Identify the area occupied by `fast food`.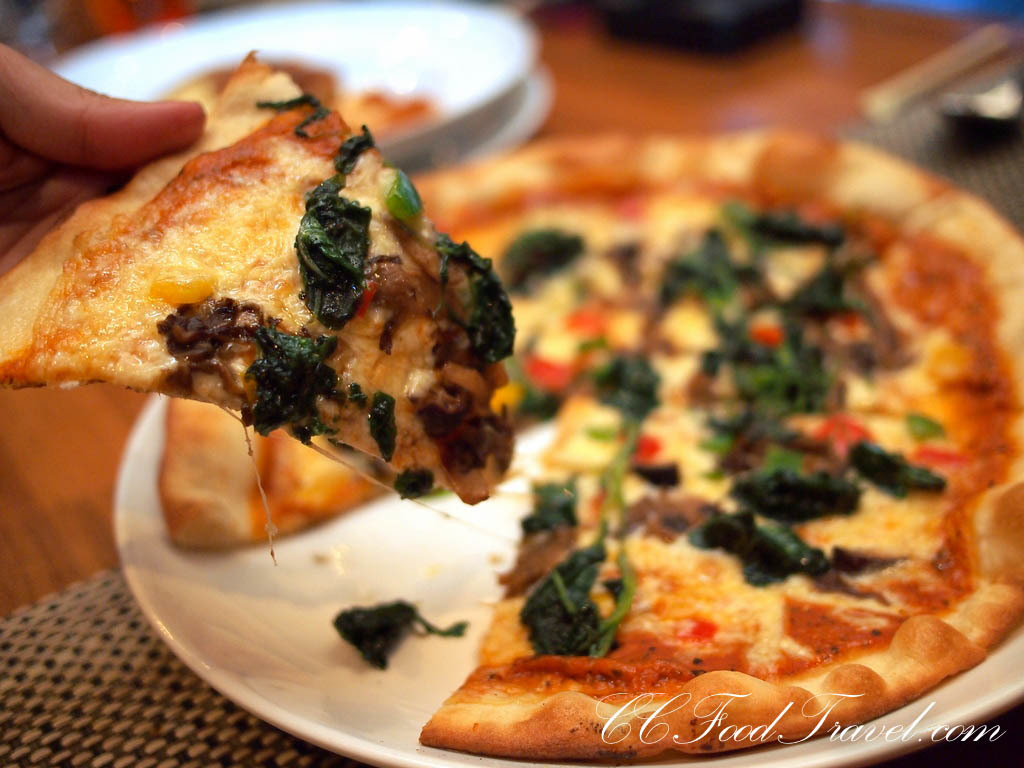
Area: bbox(155, 122, 1023, 761).
